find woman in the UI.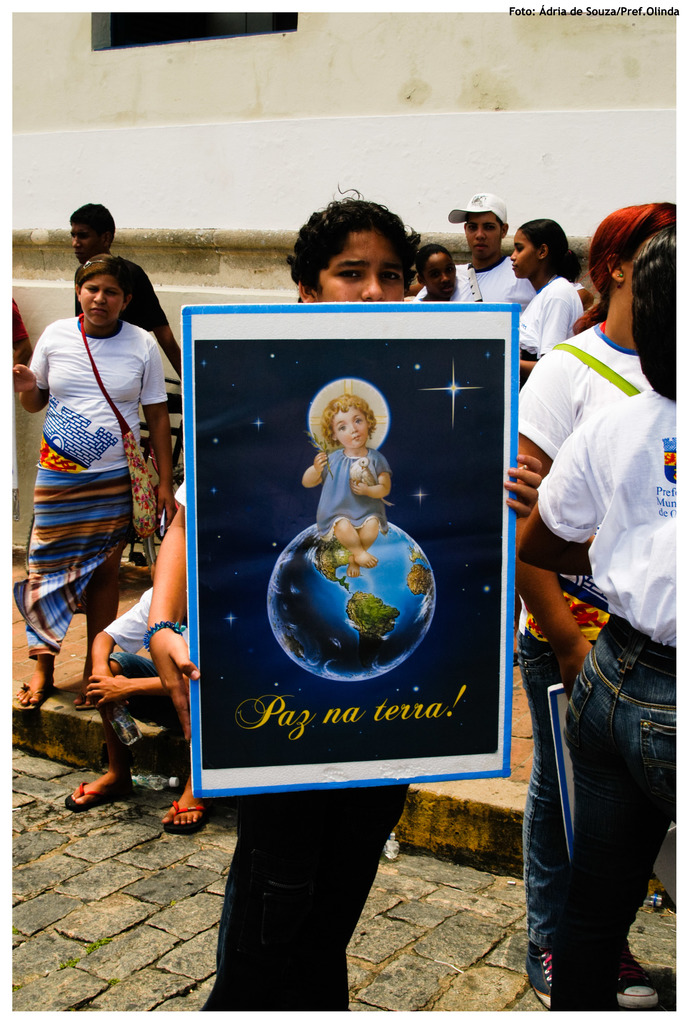
UI element at select_region(26, 236, 175, 771).
